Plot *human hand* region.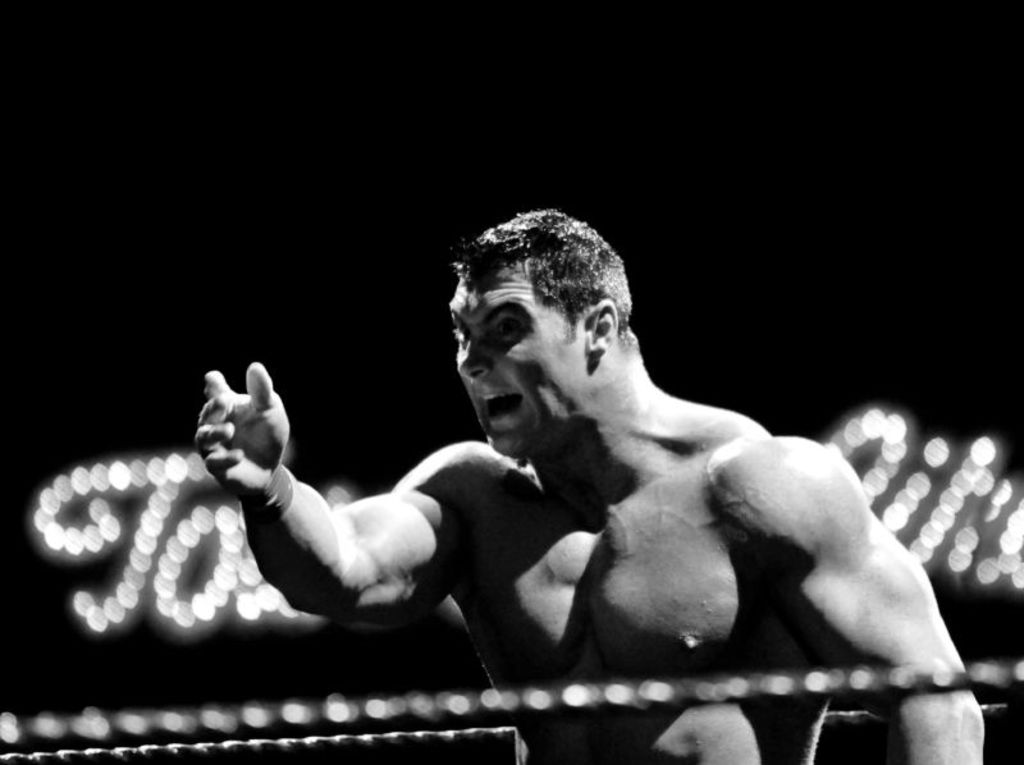
Plotted at <region>195, 359, 292, 508</region>.
